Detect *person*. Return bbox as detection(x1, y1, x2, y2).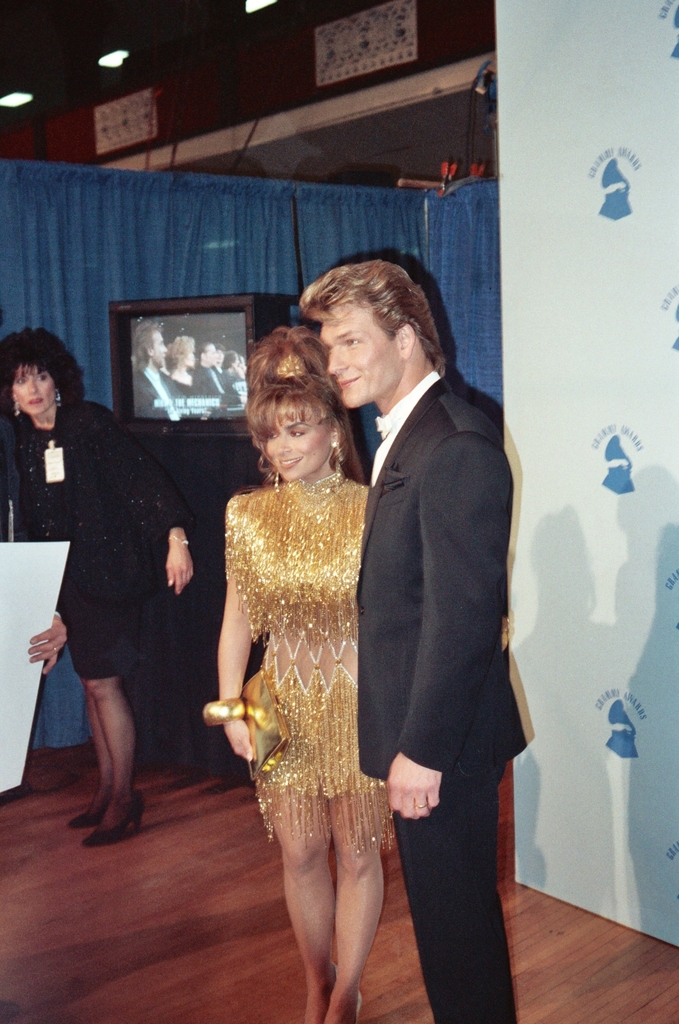
detection(295, 251, 524, 1023).
